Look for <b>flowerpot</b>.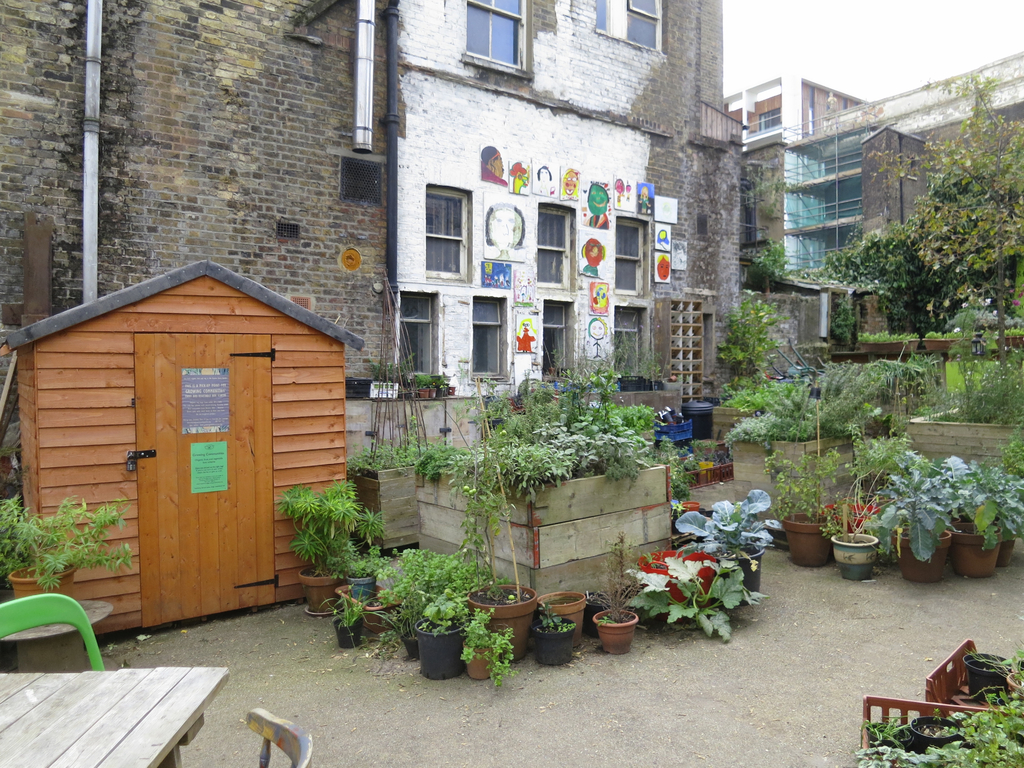
Found: locate(834, 534, 888, 592).
